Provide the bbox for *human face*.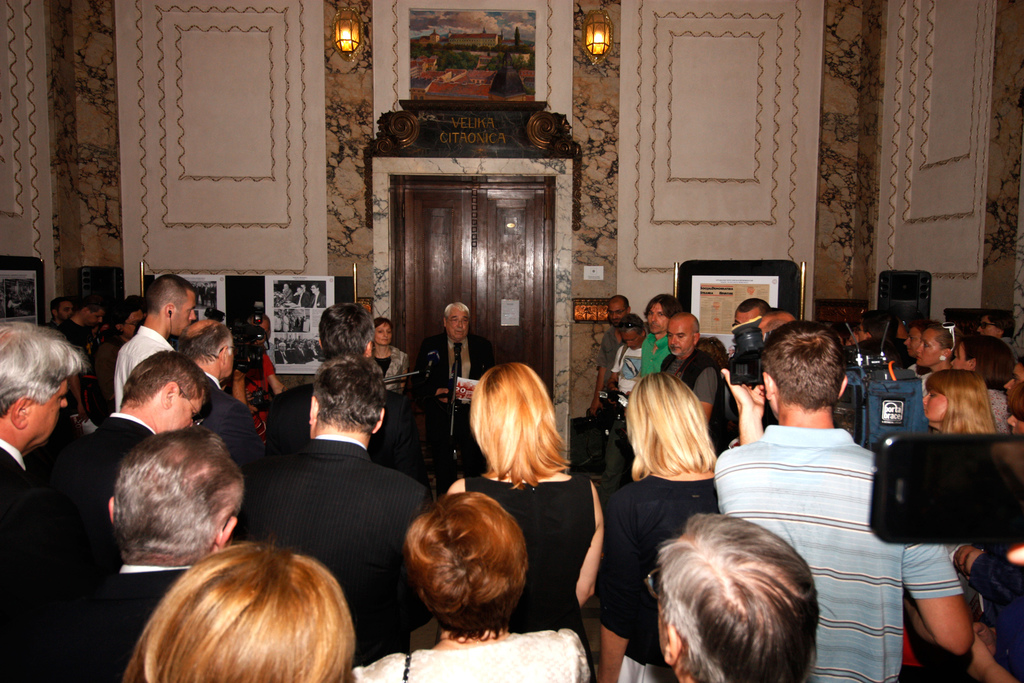
BBox(669, 314, 694, 354).
